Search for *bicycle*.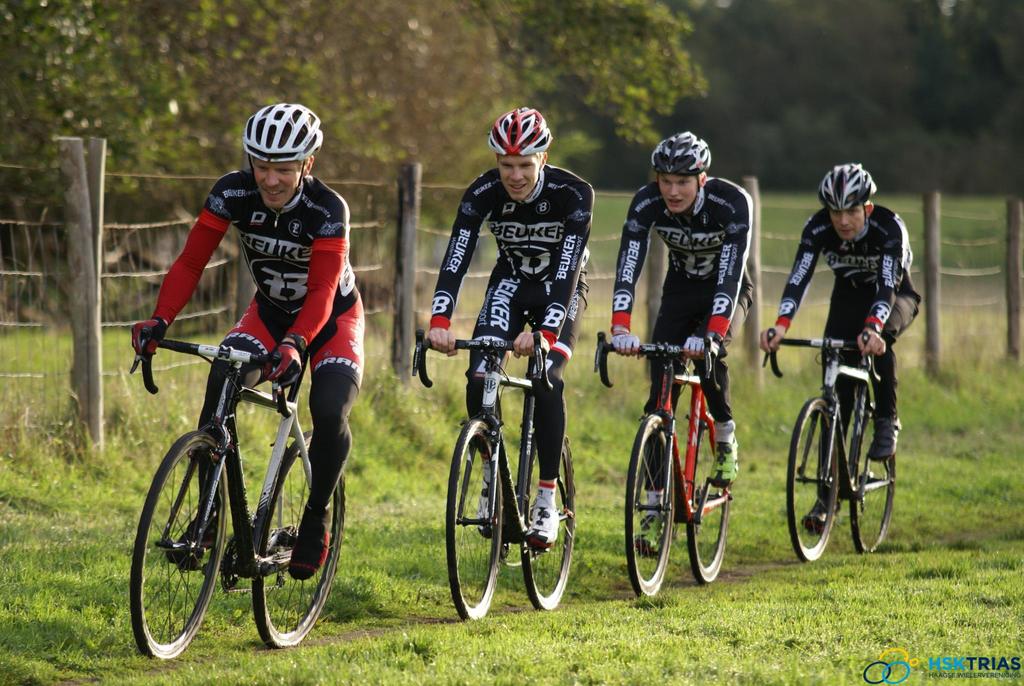
Found at 126, 315, 349, 666.
